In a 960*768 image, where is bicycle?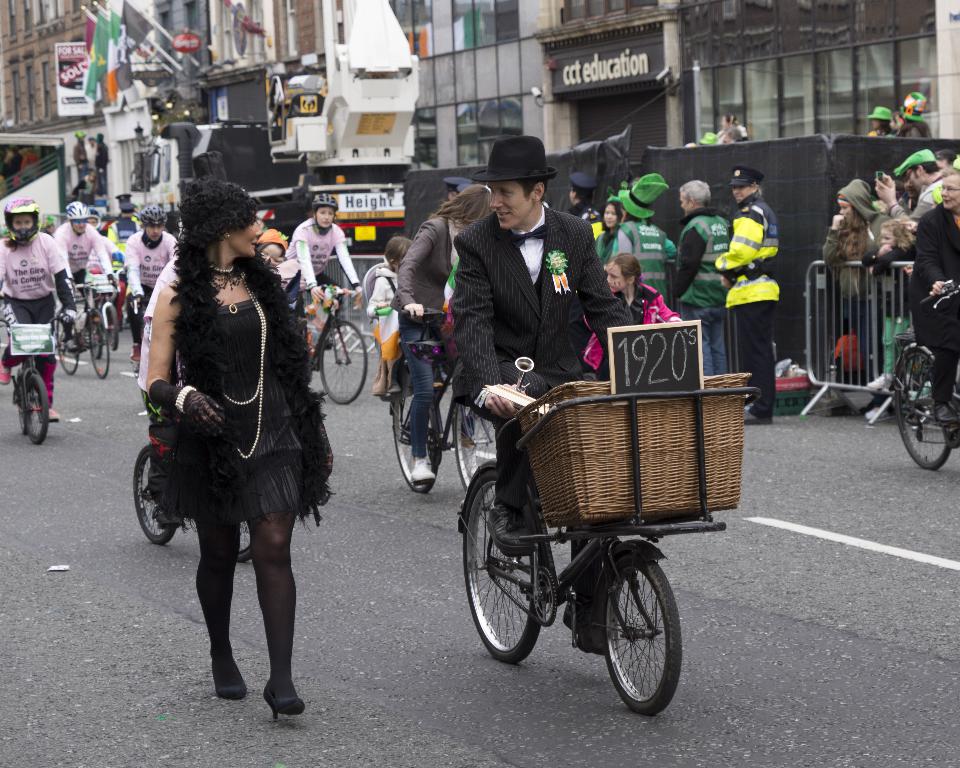
bbox=[385, 307, 496, 512].
